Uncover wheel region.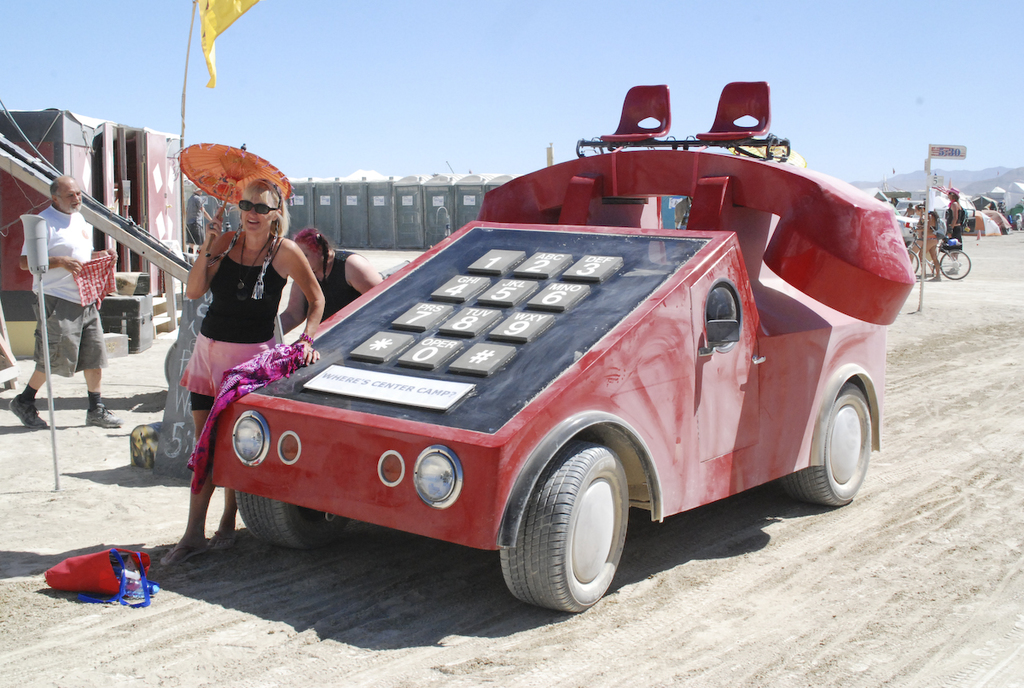
Uncovered: [907, 250, 921, 275].
